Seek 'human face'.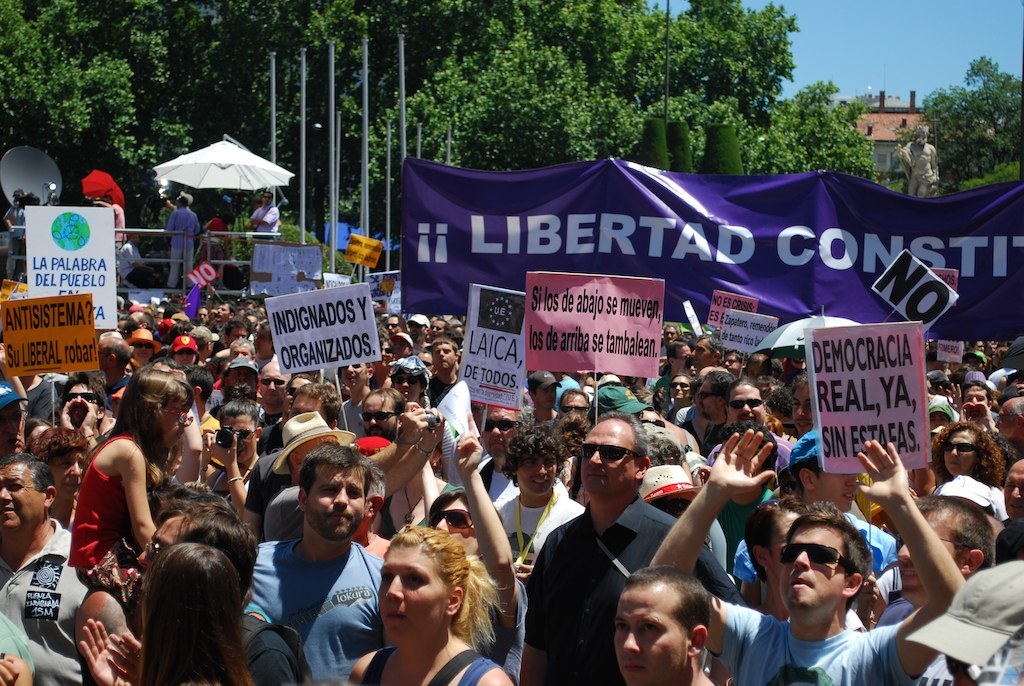
142:527:180:589.
